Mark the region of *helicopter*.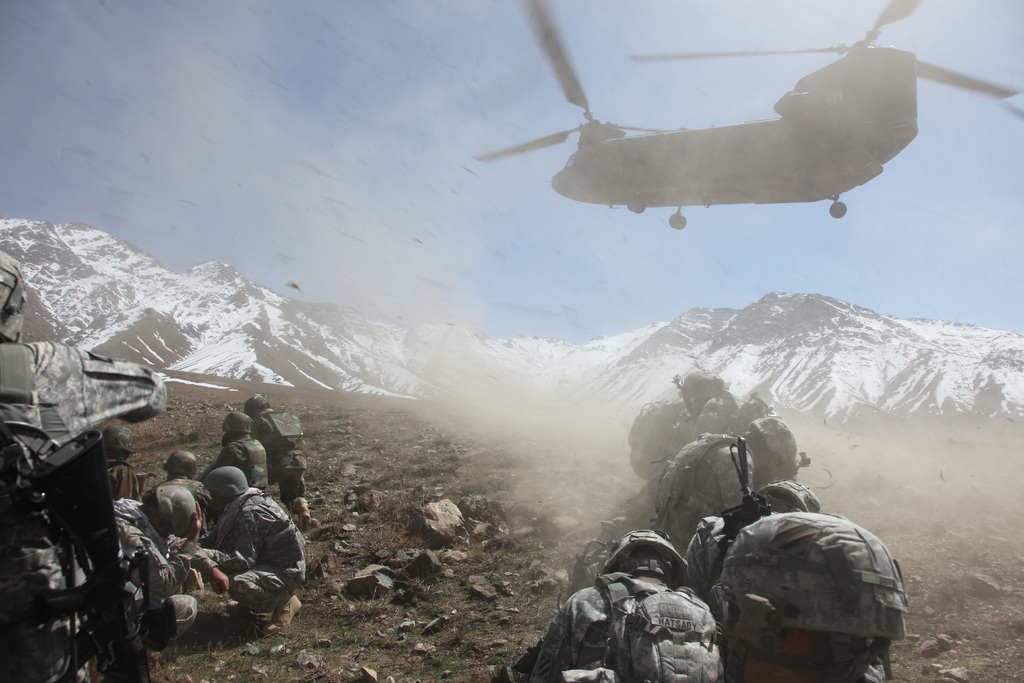
Region: x1=476 y1=0 x2=1023 y2=231.
